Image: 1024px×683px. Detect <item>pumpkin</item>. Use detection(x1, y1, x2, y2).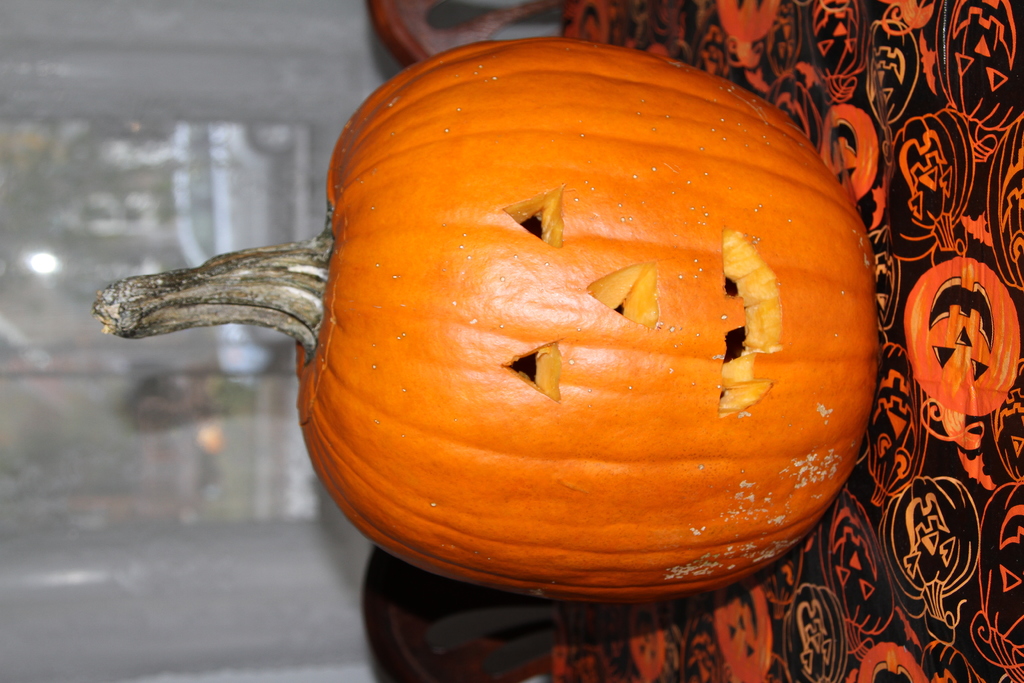
detection(714, 0, 779, 37).
